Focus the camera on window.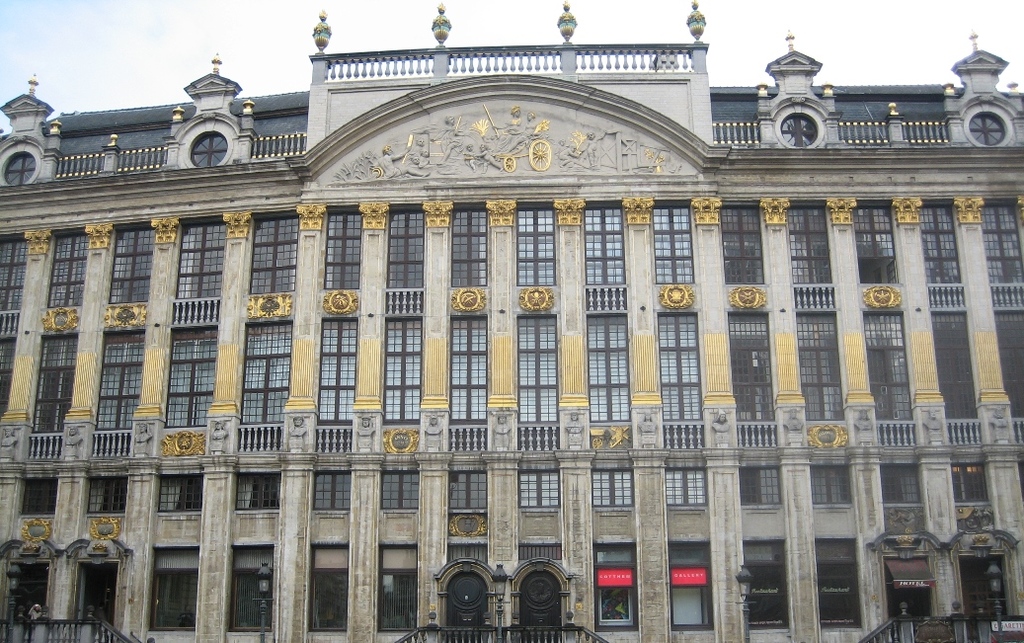
Focus region: locate(983, 209, 1023, 287).
